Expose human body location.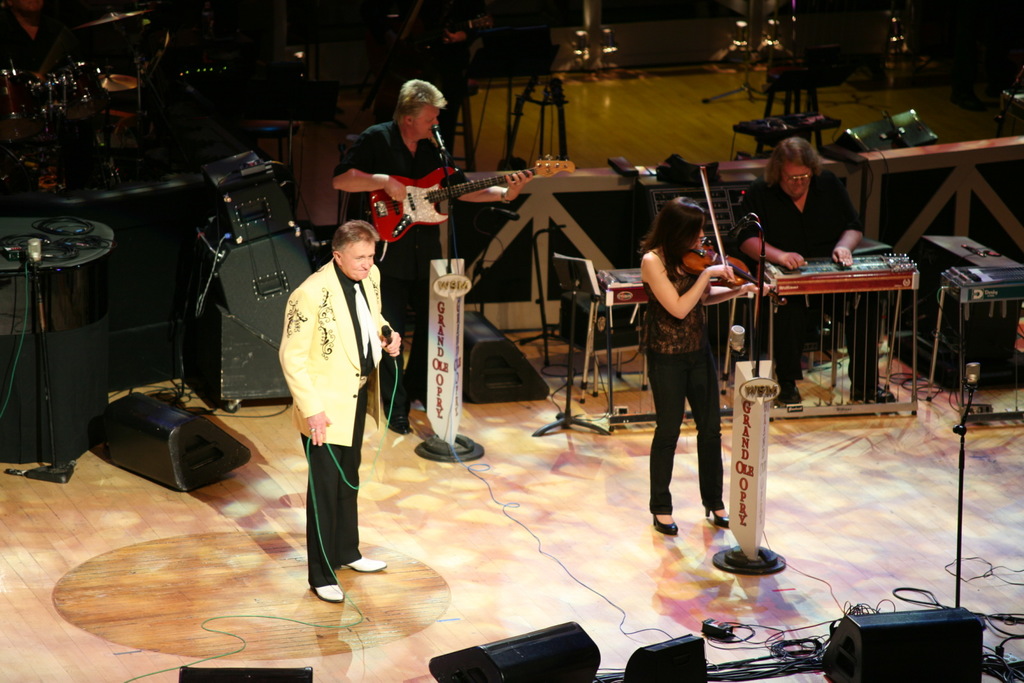
Exposed at locate(647, 246, 771, 541).
